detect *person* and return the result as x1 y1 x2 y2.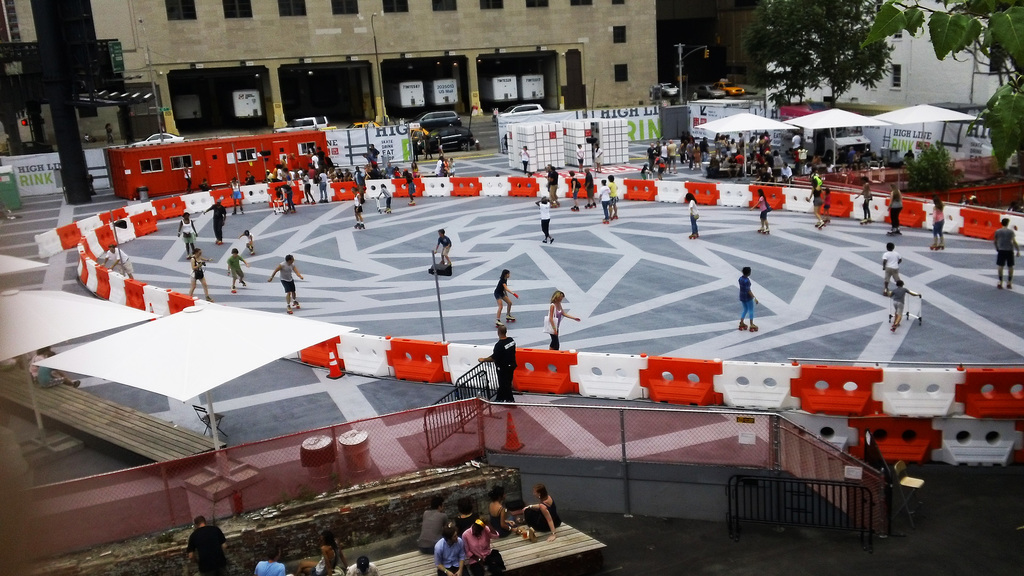
345 555 380 575.
